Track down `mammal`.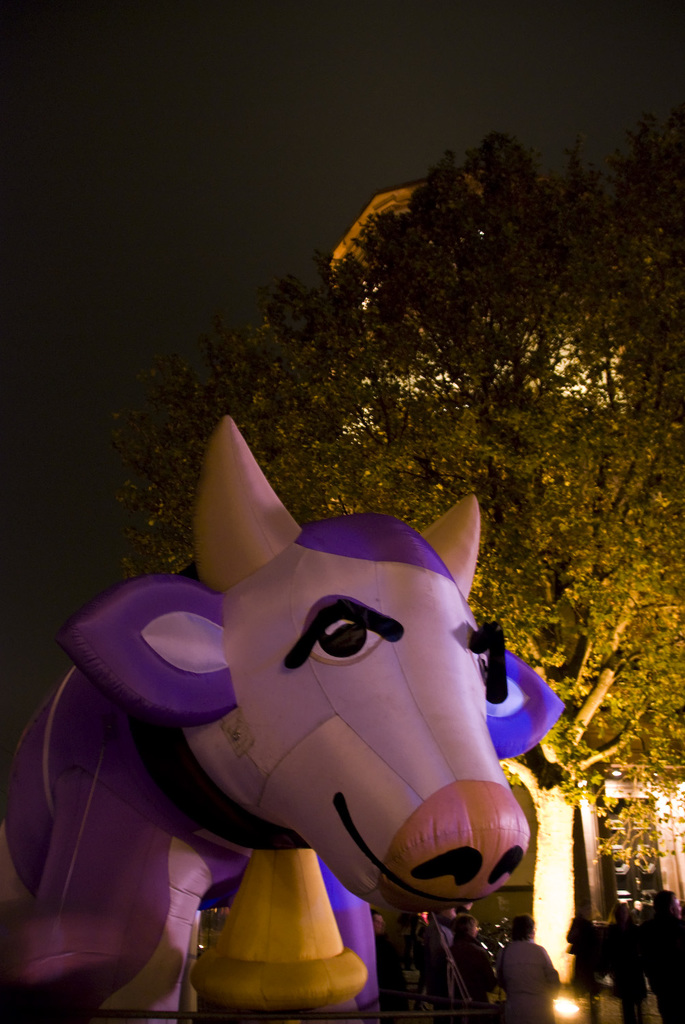
Tracked to {"x1": 50, "y1": 457, "x2": 597, "y2": 980}.
